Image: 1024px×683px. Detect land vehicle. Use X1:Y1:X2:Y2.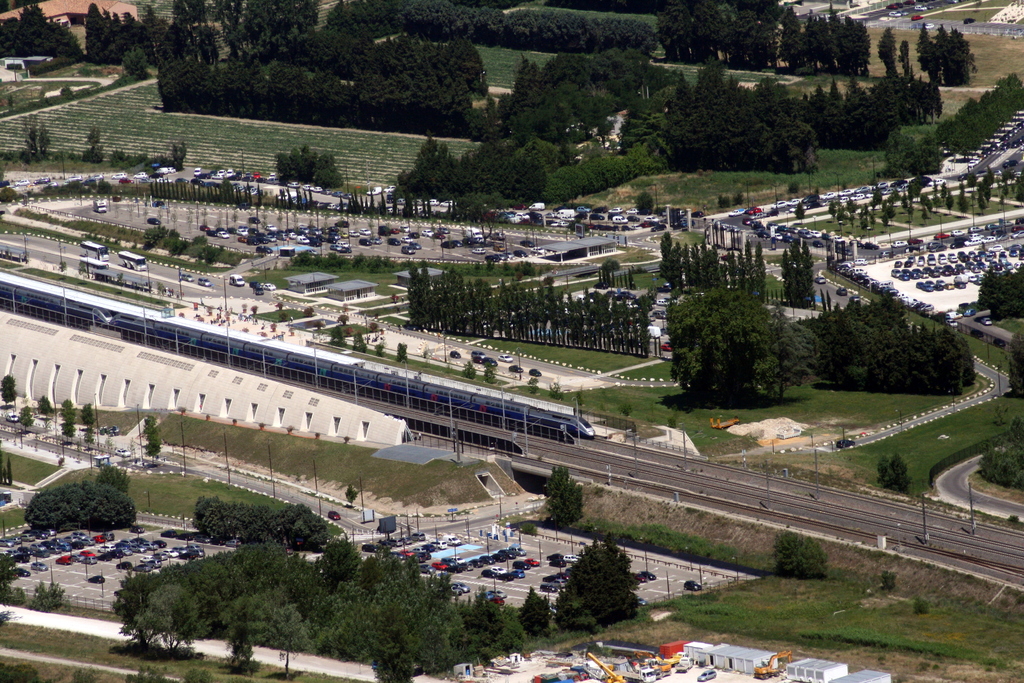
486:358:499:365.
